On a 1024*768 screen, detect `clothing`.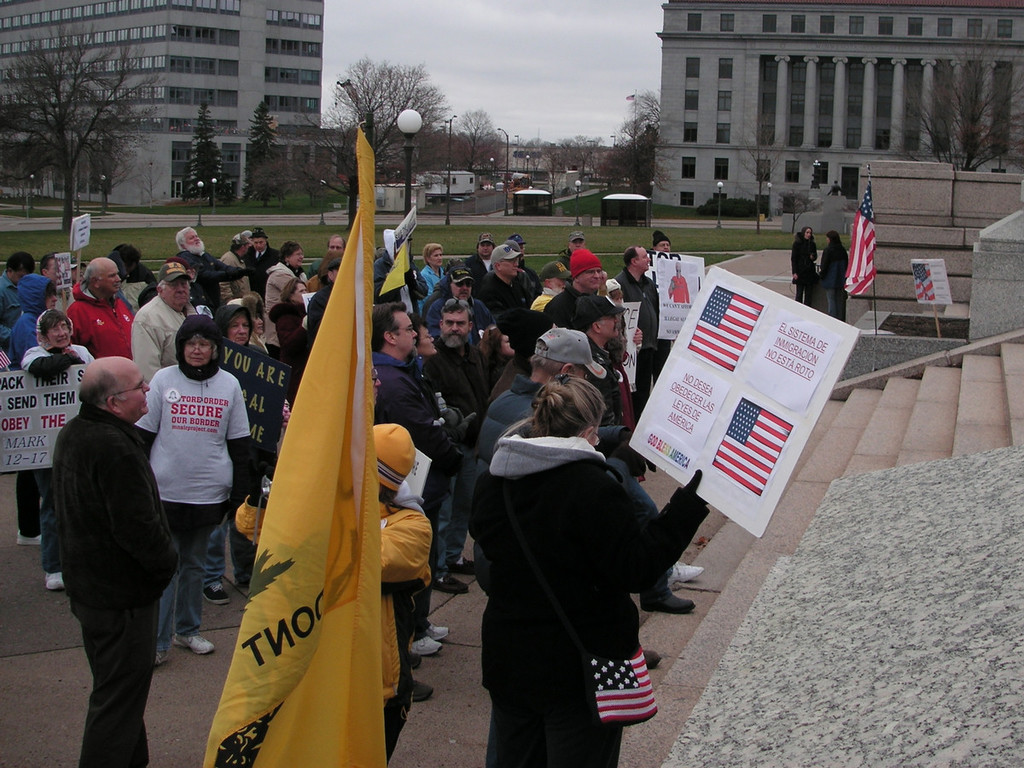
(x1=49, y1=406, x2=178, y2=767).
